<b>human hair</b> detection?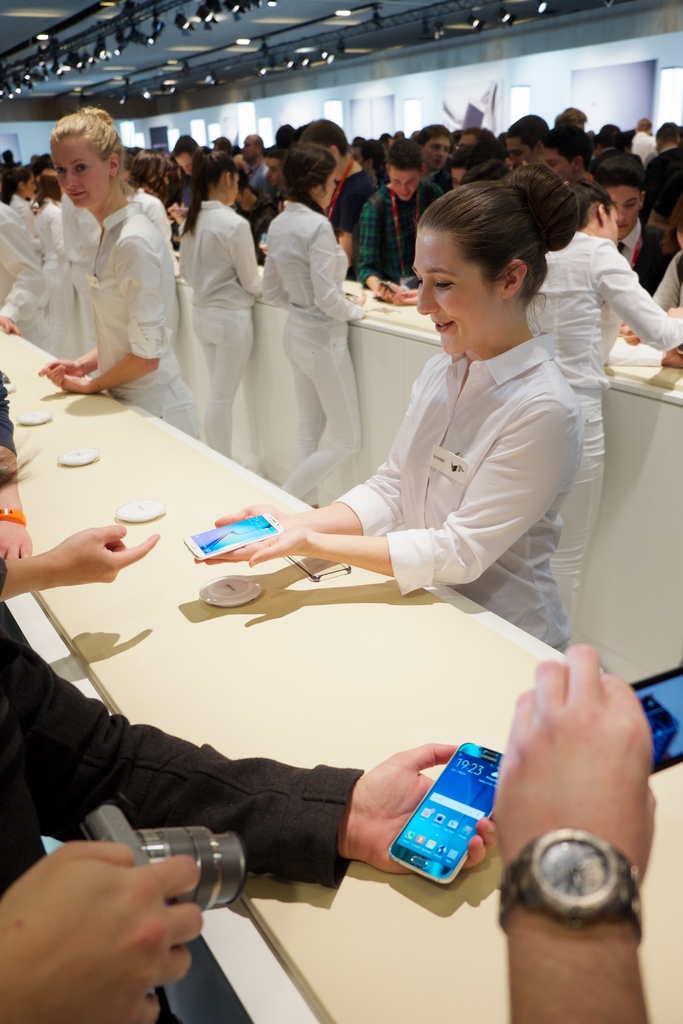
(210, 135, 240, 158)
